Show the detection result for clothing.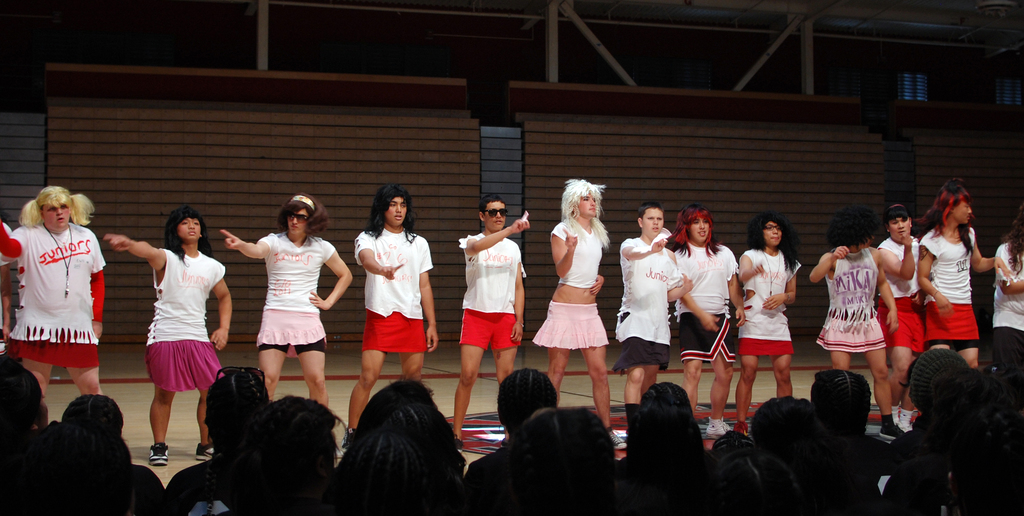
box=[739, 247, 797, 360].
